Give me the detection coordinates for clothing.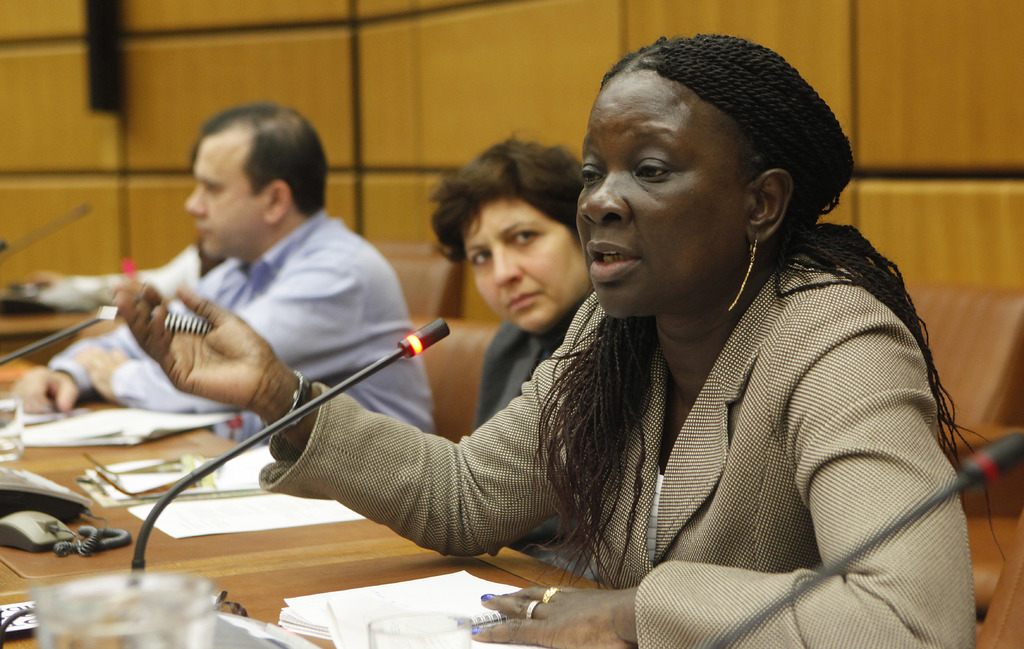
[x1=50, y1=208, x2=436, y2=447].
